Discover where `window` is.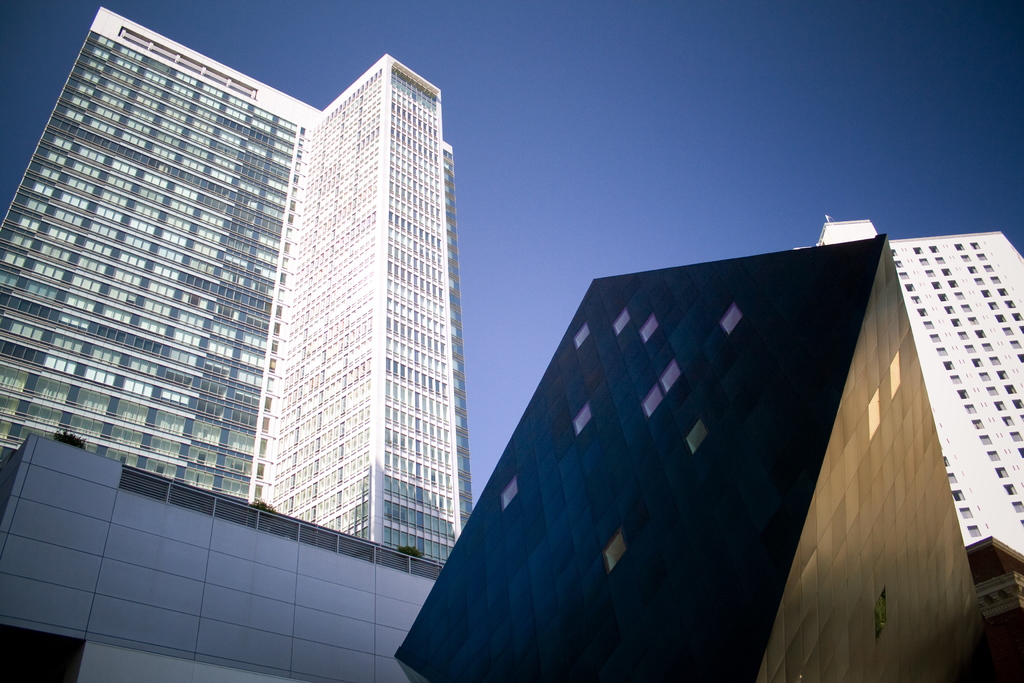
Discovered at BBox(952, 488, 965, 506).
